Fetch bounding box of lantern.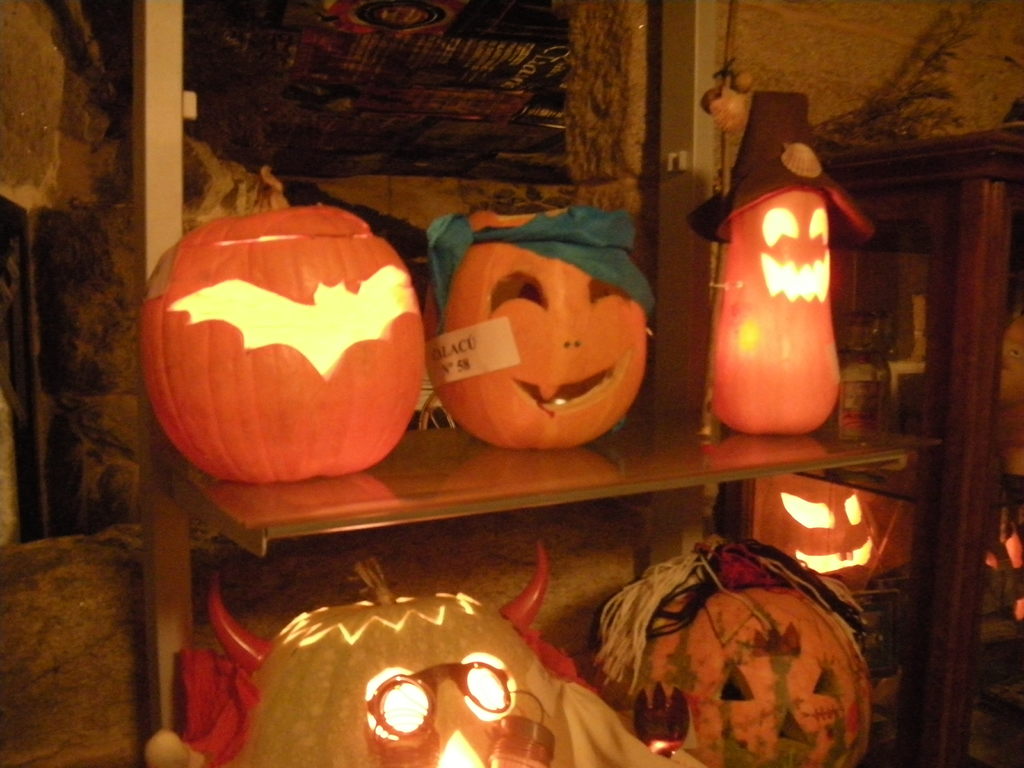
Bbox: bbox(137, 200, 424, 481).
